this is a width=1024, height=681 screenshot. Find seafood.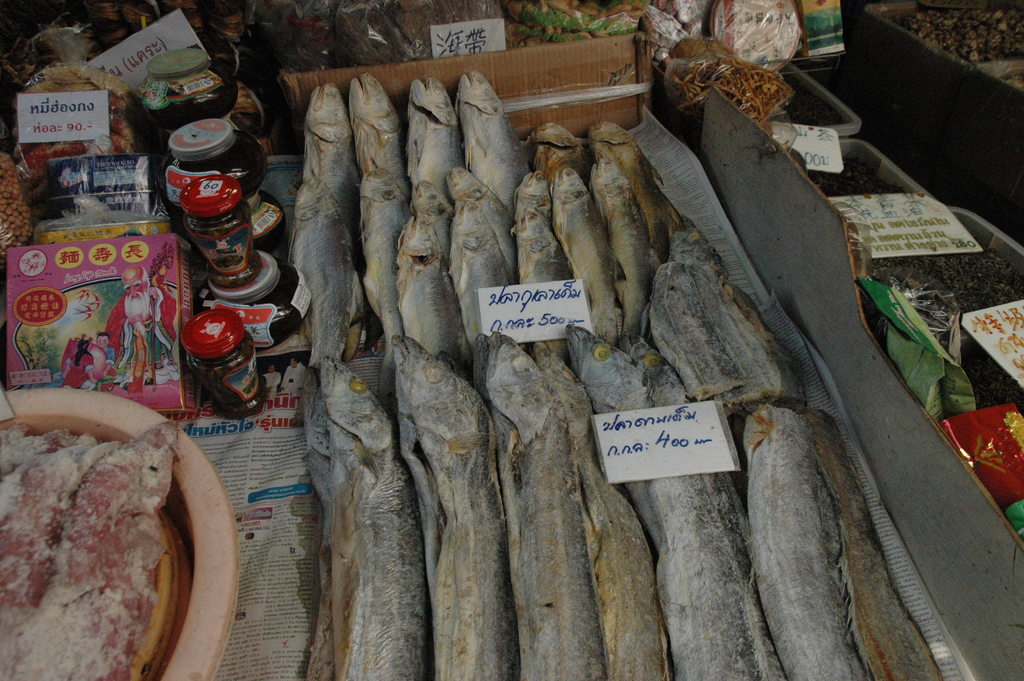
Bounding box: {"x1": 0, "y1": 415, "x2": 171, "y2": 680}.
